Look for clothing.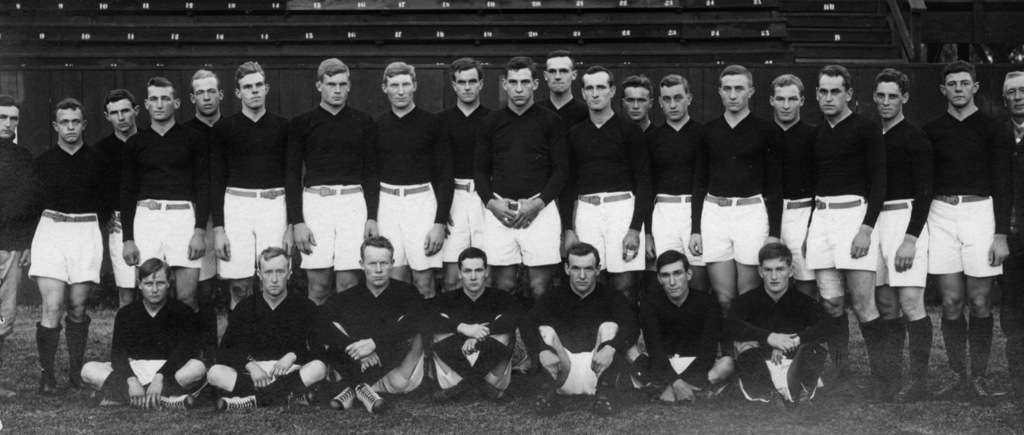
Found: 631 107 711 270.
